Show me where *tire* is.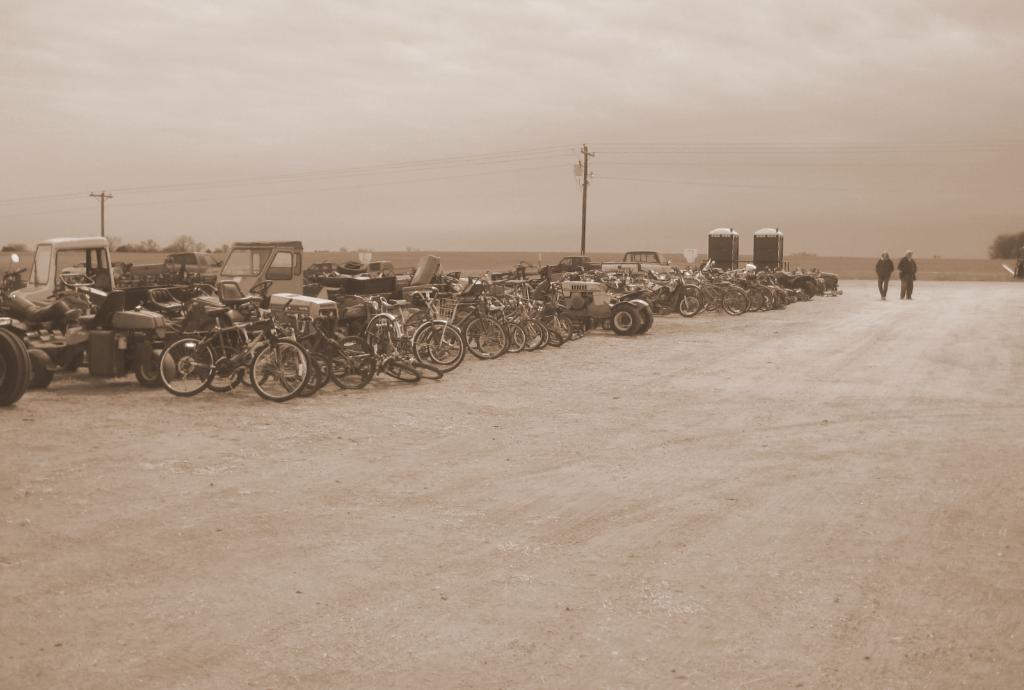
*tire* is at (left=137, top=342, right=177, bottom=390).
